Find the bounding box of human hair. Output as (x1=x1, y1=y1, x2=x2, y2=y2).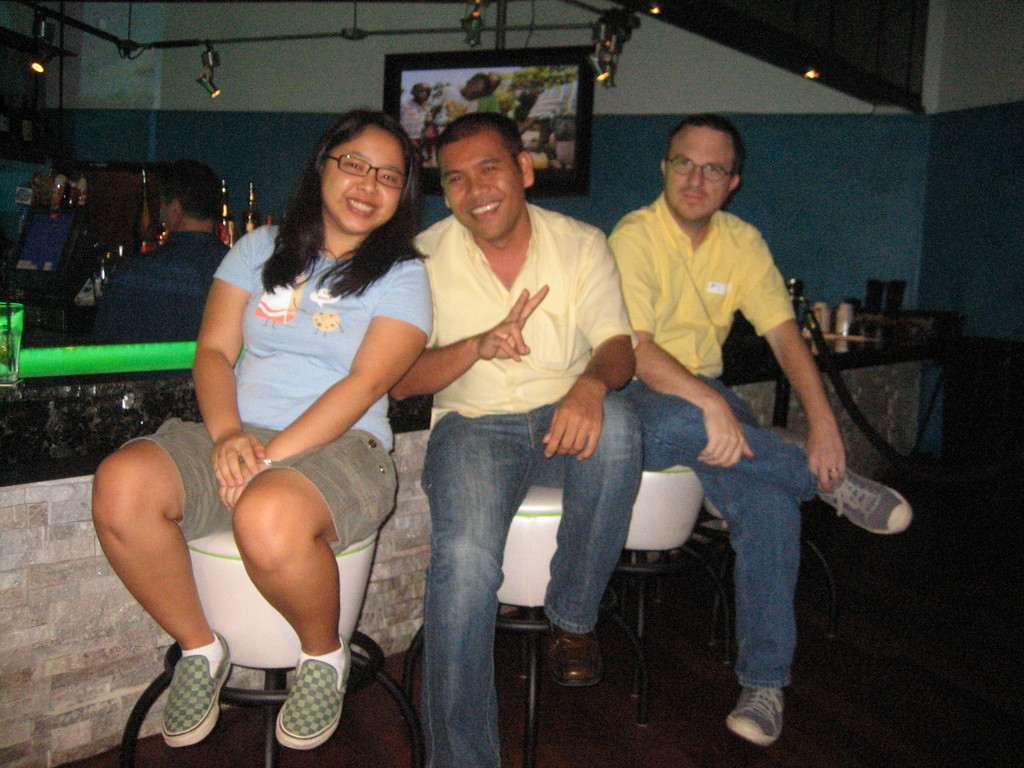
(x1=250, y1=108, x2=429, y2=296).
